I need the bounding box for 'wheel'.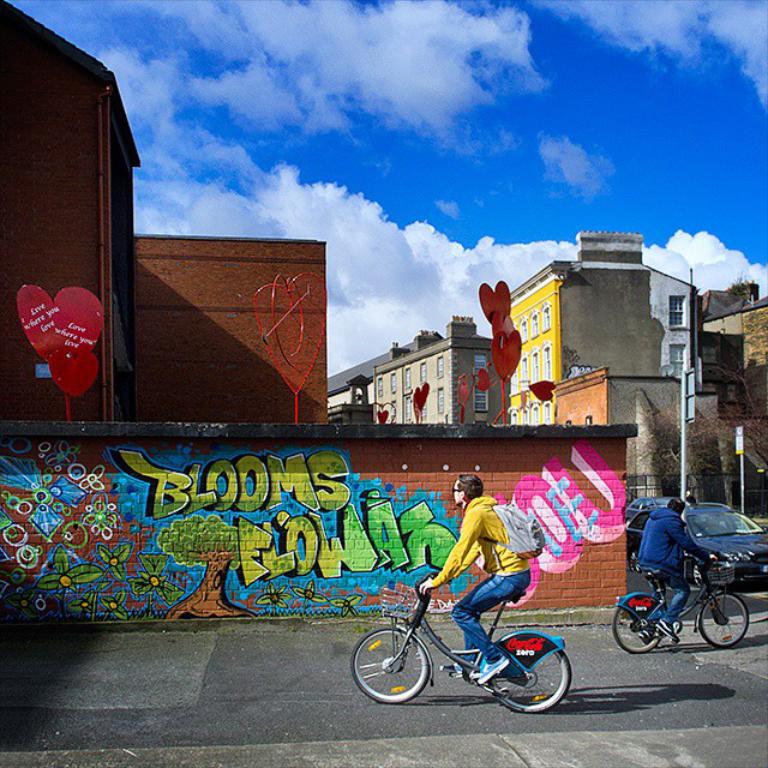
Here it is: detection(505, 647, 582, 721).
